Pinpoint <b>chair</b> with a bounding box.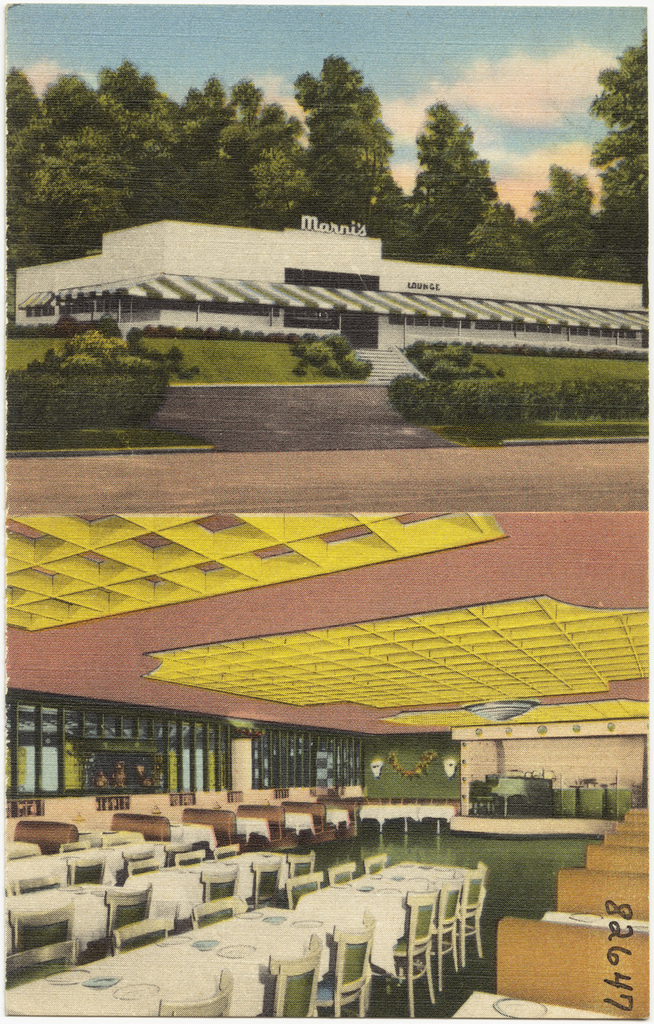
box=[442, 862, 484, 965].
